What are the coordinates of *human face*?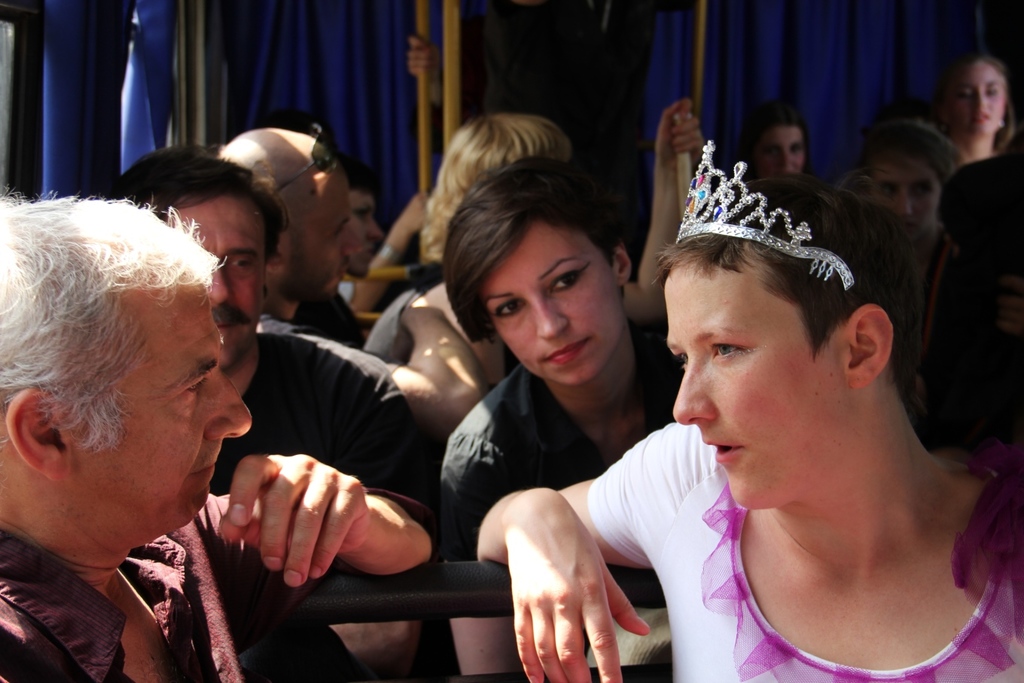
[174,199,274,370].
